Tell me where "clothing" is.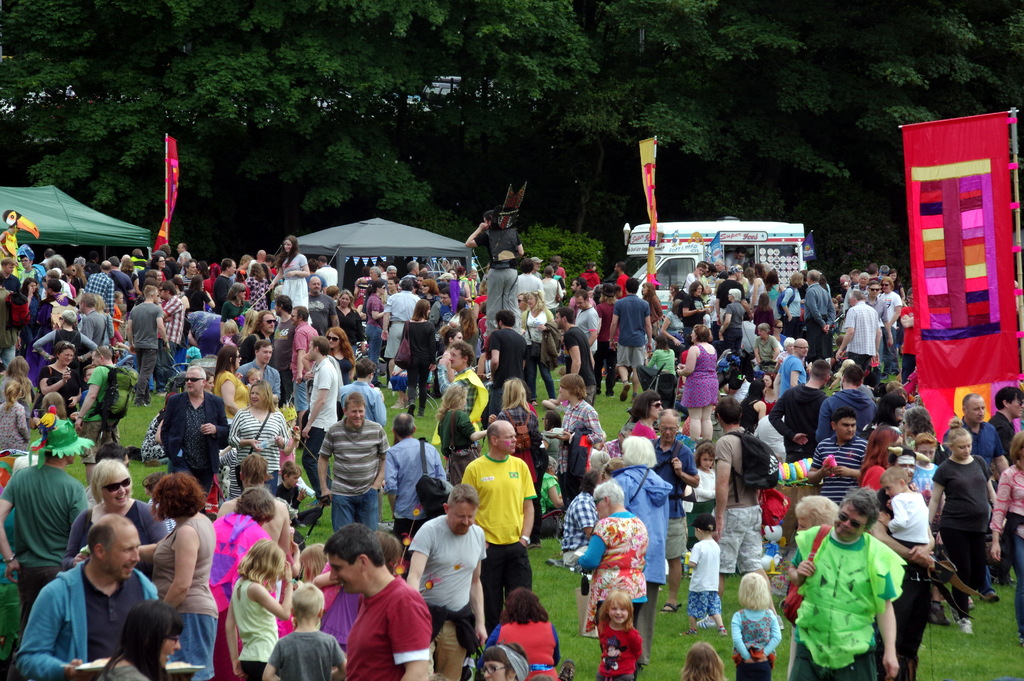
"clothing" is at locate(282, 254, 308, 312).
